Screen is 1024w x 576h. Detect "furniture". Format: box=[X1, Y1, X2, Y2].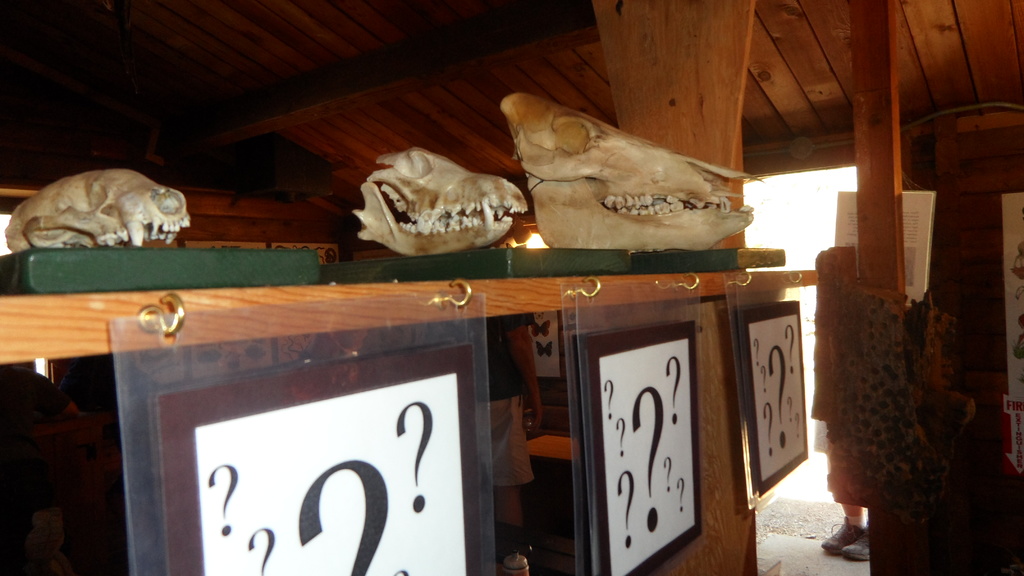
box=[0, 269, 819, 575].
